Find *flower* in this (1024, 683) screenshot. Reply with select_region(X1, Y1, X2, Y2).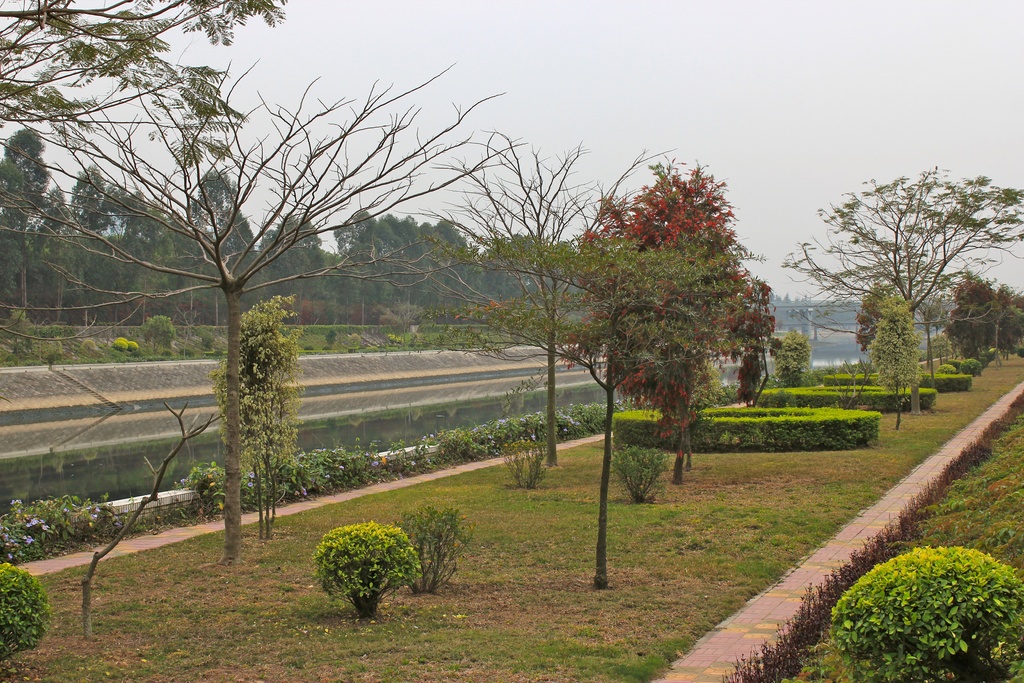
select_region(292, 491, 300, 497).
